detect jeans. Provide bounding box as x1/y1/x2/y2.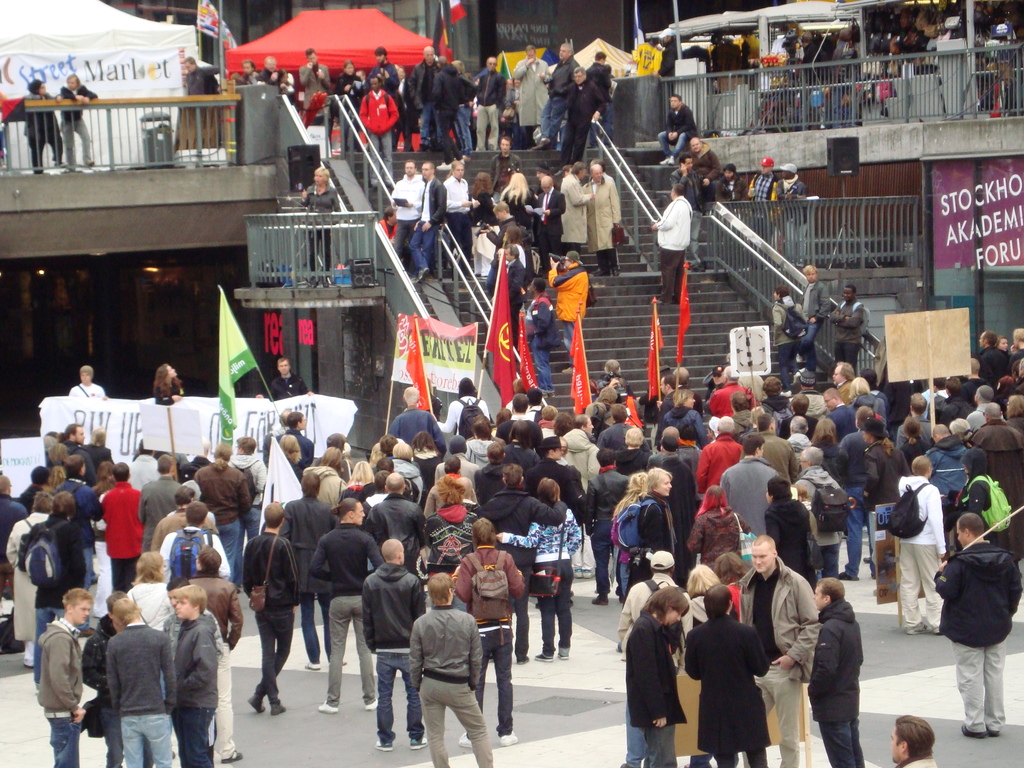
468/624/516/738.
